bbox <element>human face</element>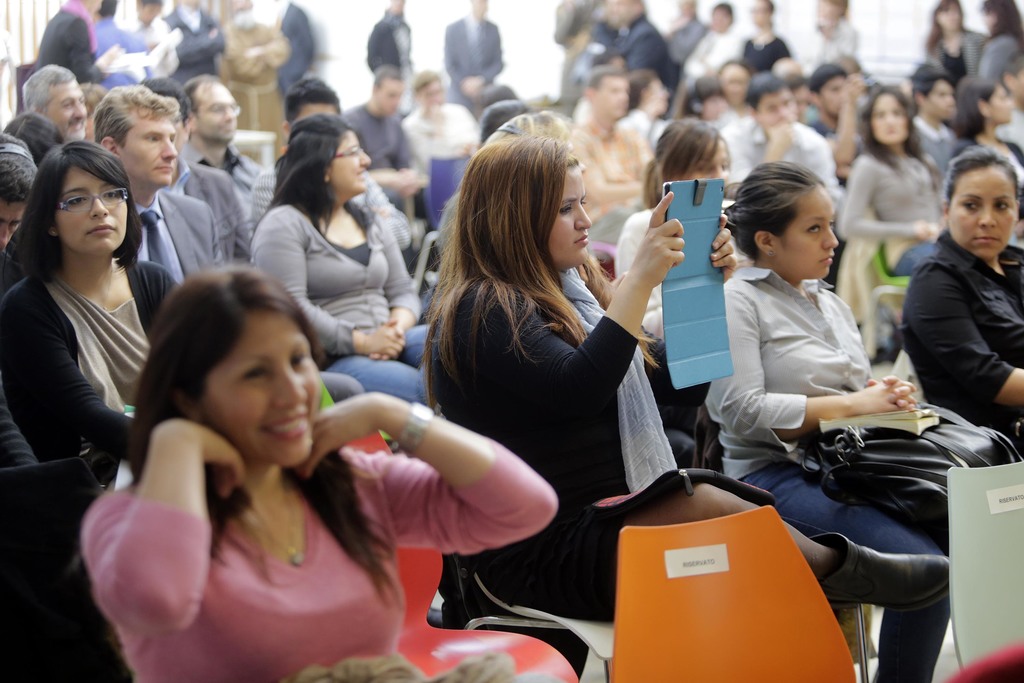
198,85,240,142
